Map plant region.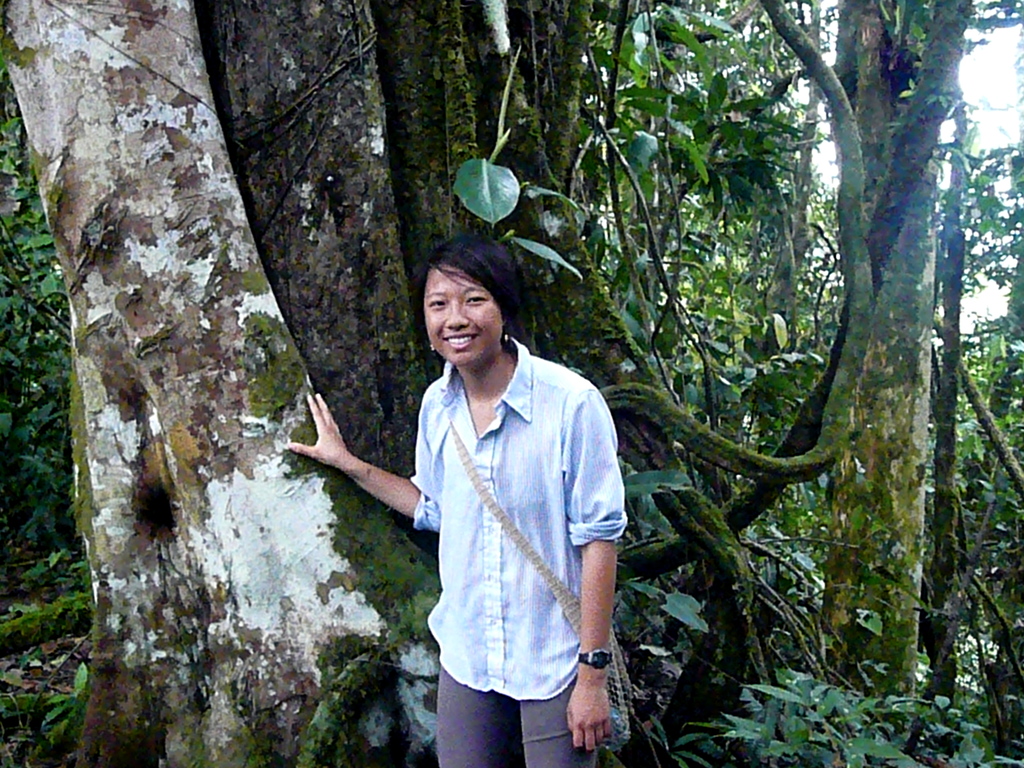
Mapped to 669 663 985 767.
